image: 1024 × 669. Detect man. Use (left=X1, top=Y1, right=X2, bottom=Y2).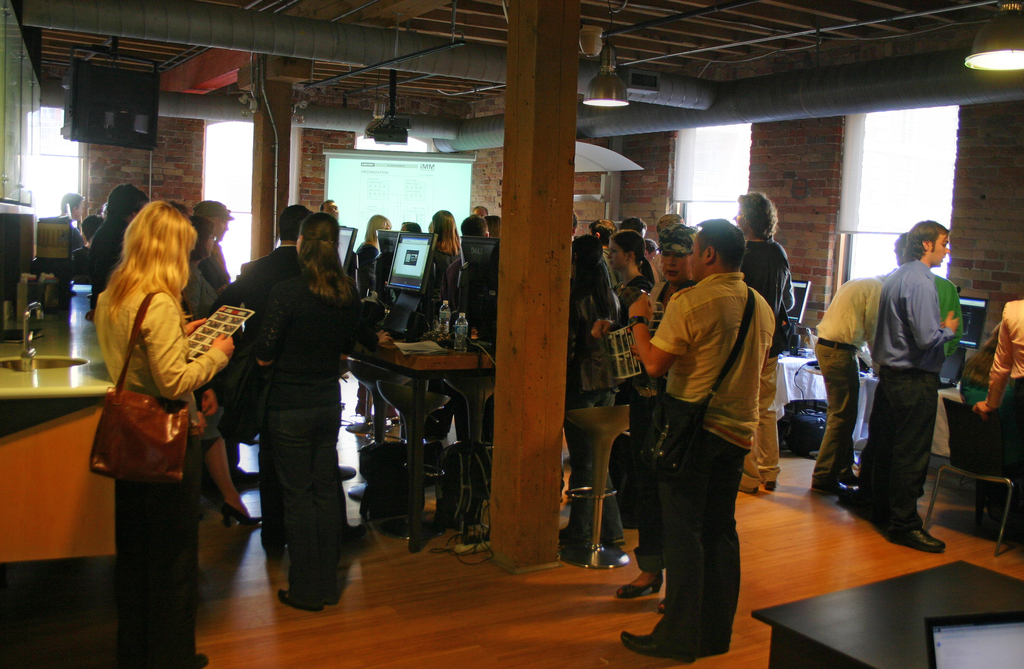
(left=84, top=167, right=156, bottom=324).
